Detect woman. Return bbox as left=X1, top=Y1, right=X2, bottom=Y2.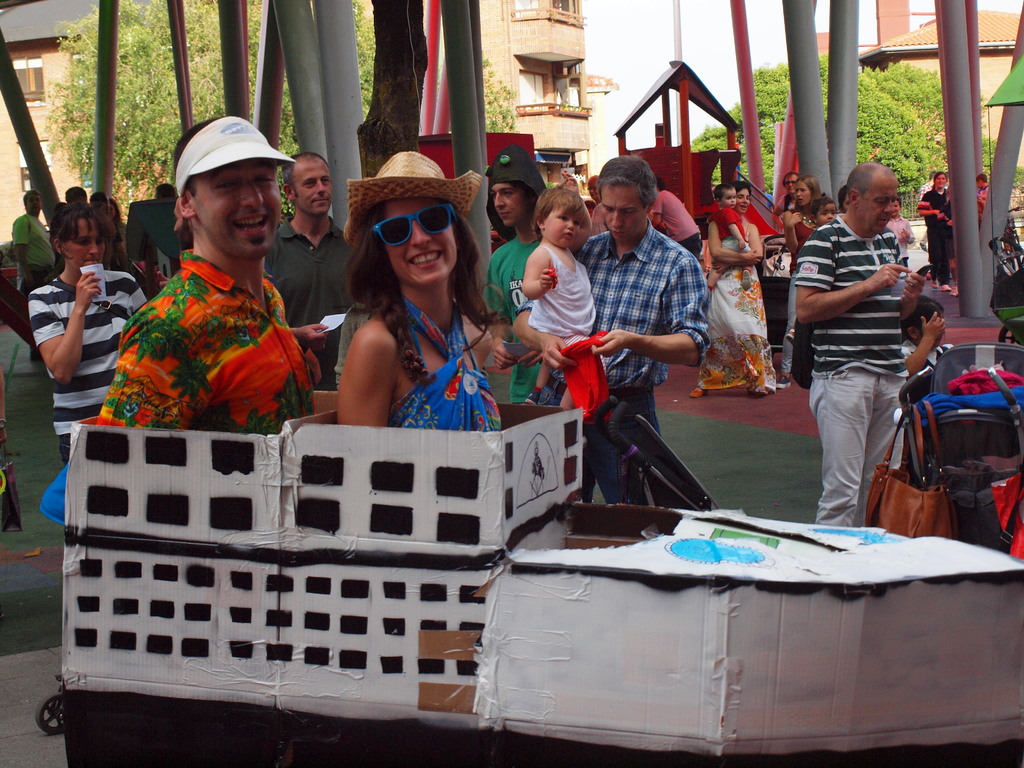
left=586, top=172, right=600, bottom=205.
